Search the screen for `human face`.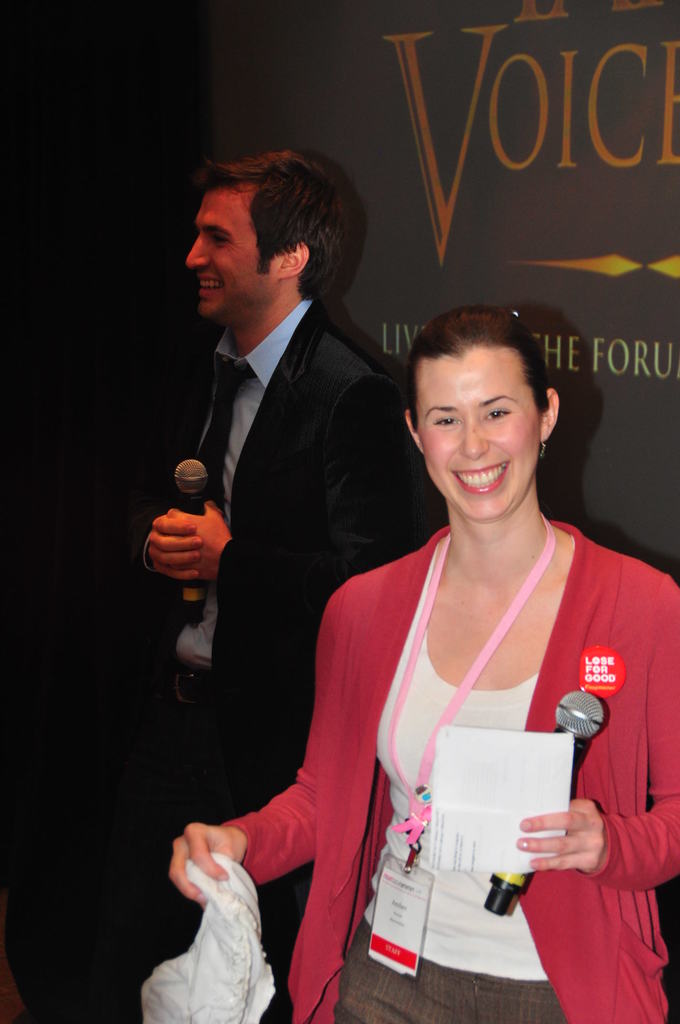
Found at <bbox>417, 359, 537, 520</bbox>.
